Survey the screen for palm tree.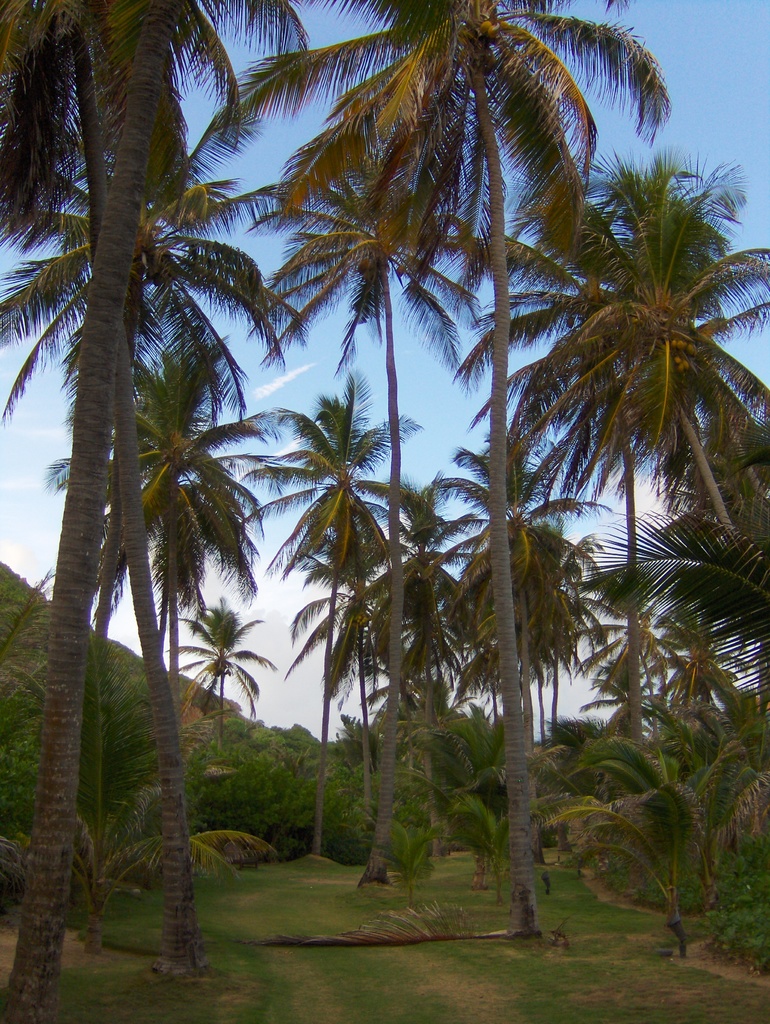
Survey found: <bbox>0, 0, 769, 1023</bbox>.
